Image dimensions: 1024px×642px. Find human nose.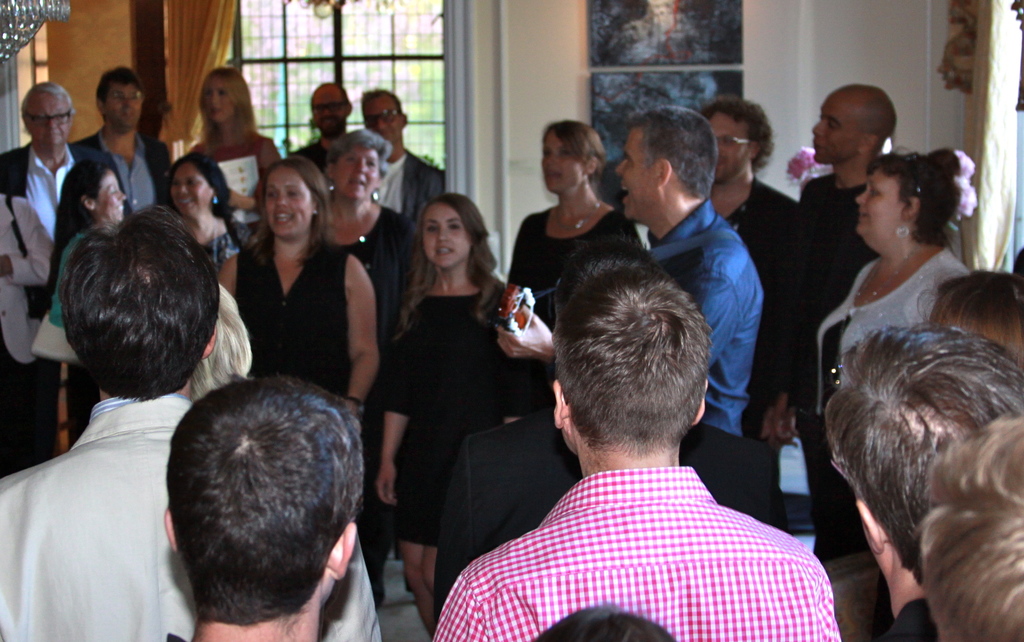
box(372, 118, 388, 133).
